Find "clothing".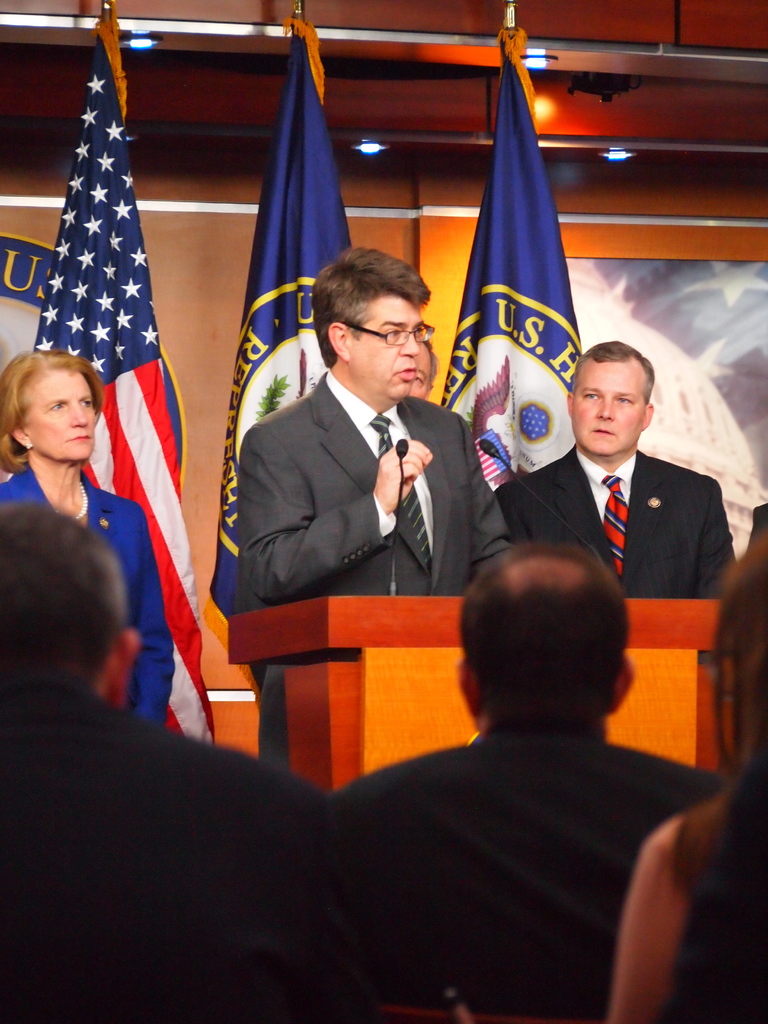
(left=240, top=368, right=508, bottom=772).
